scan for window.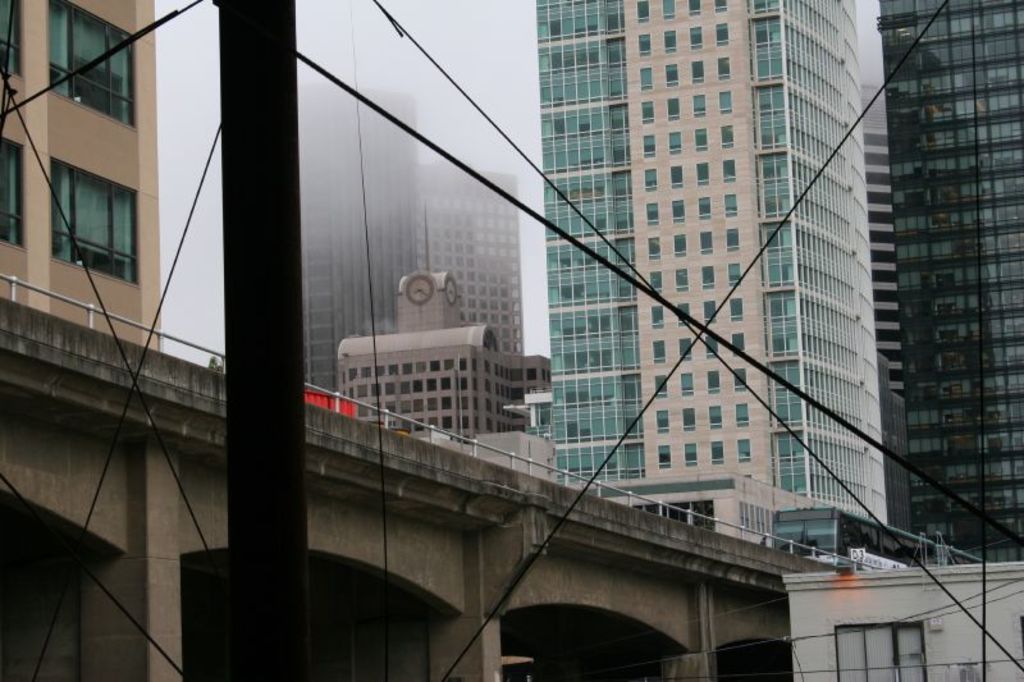
Scan result: 722, 91, 737, 113.
